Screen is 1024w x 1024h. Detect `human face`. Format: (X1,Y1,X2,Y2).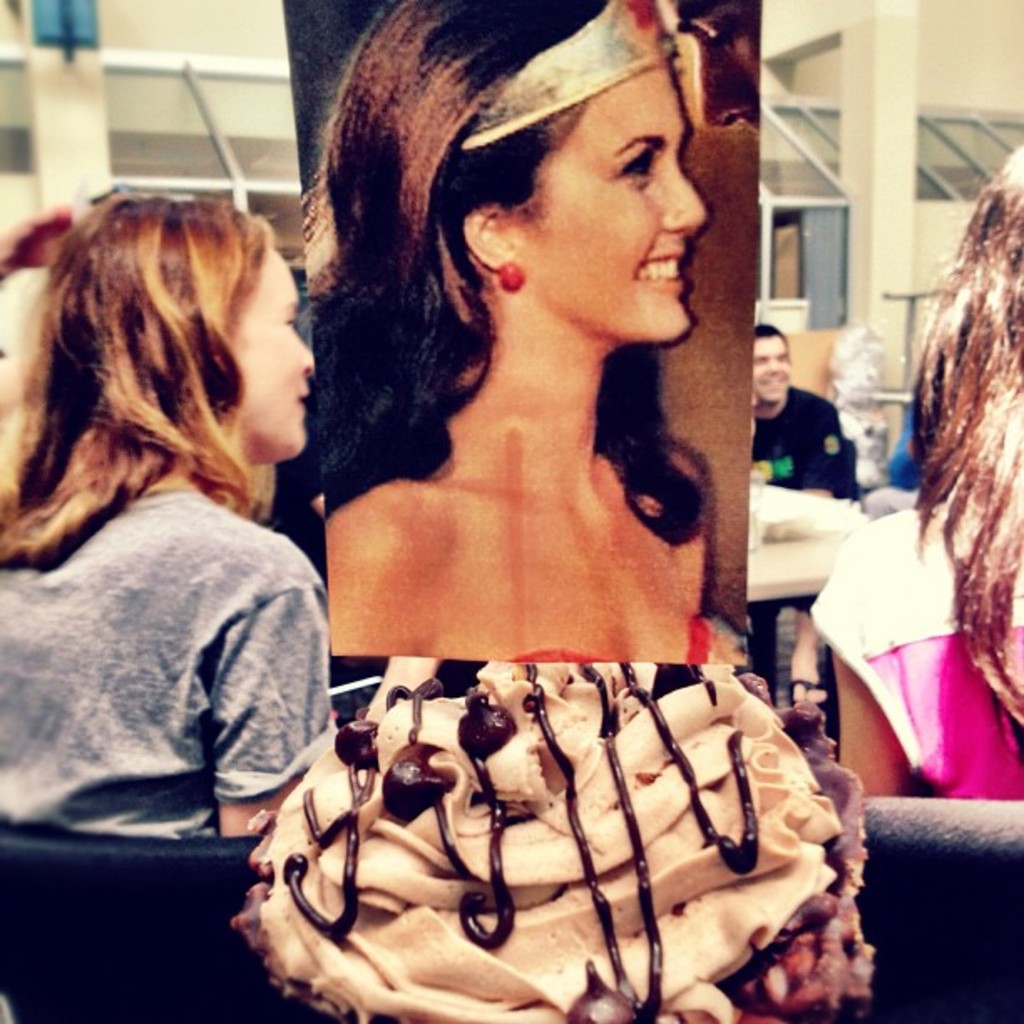
(502,65,706,343).
